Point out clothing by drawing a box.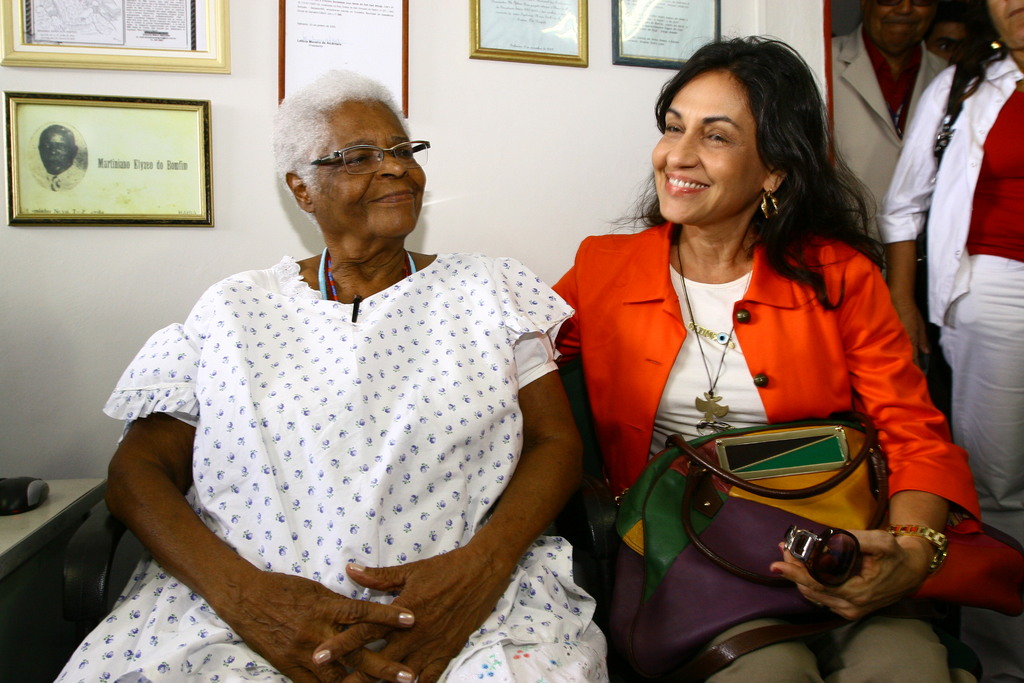
select_region(940, 254, 1023, 509).
